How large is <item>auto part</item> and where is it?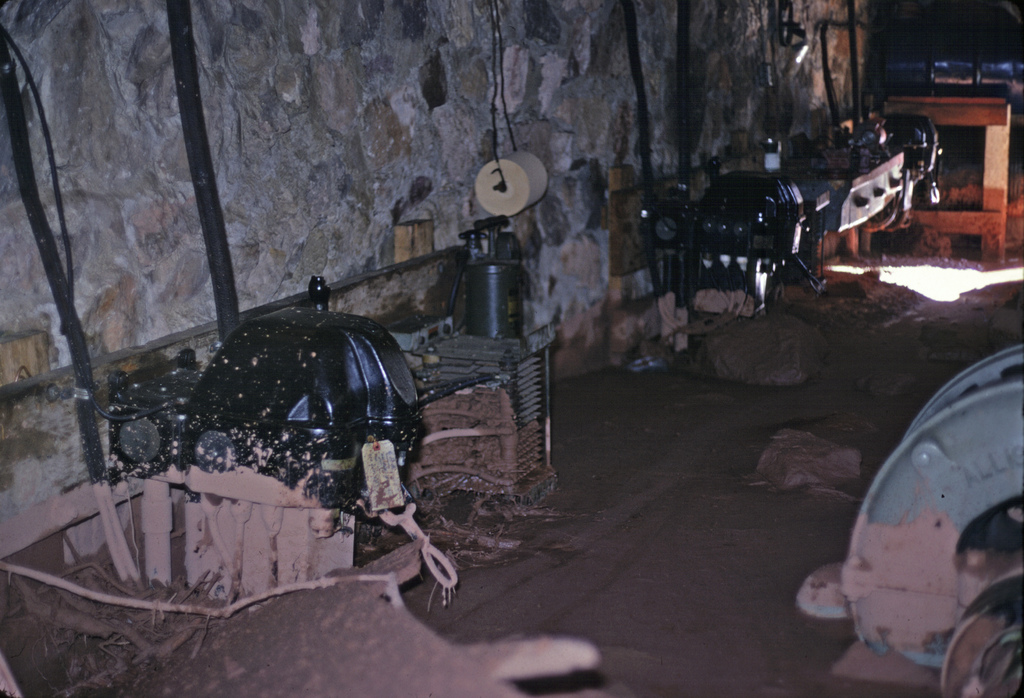
Bounding box: [361, 435, 462, 589].
